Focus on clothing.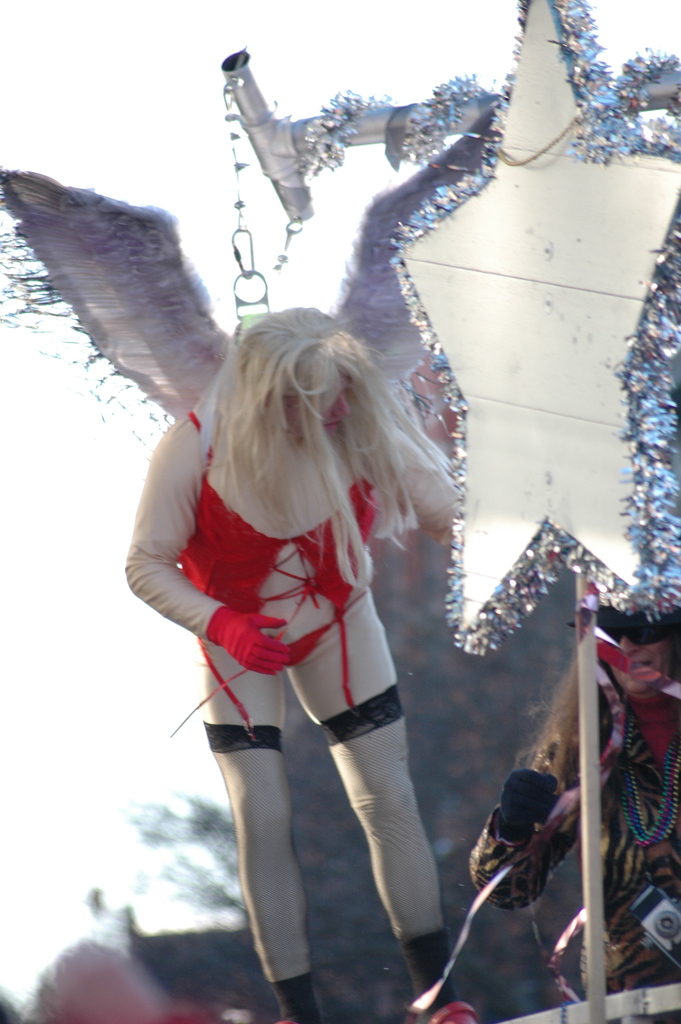
Focused at 477/701/680/1000.
